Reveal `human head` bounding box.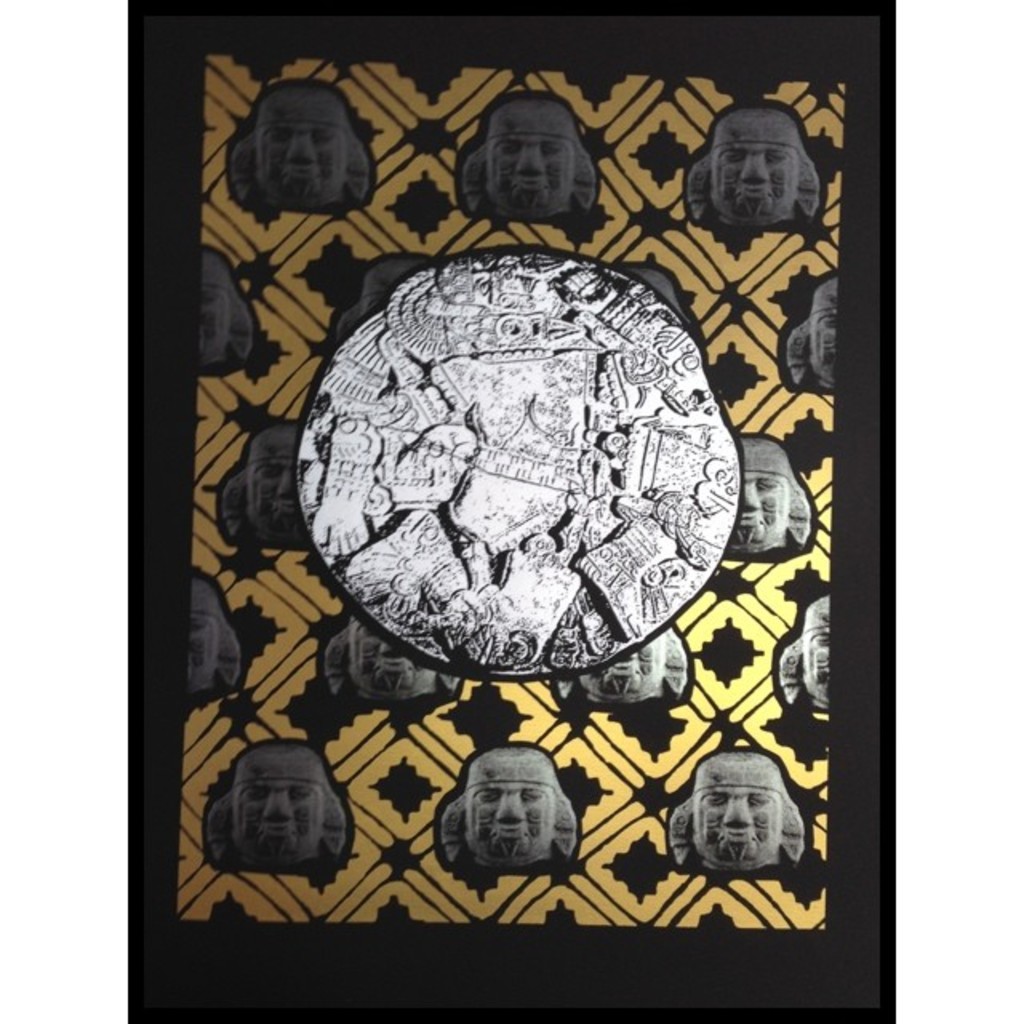
Revealed: [458,91,594,221].
